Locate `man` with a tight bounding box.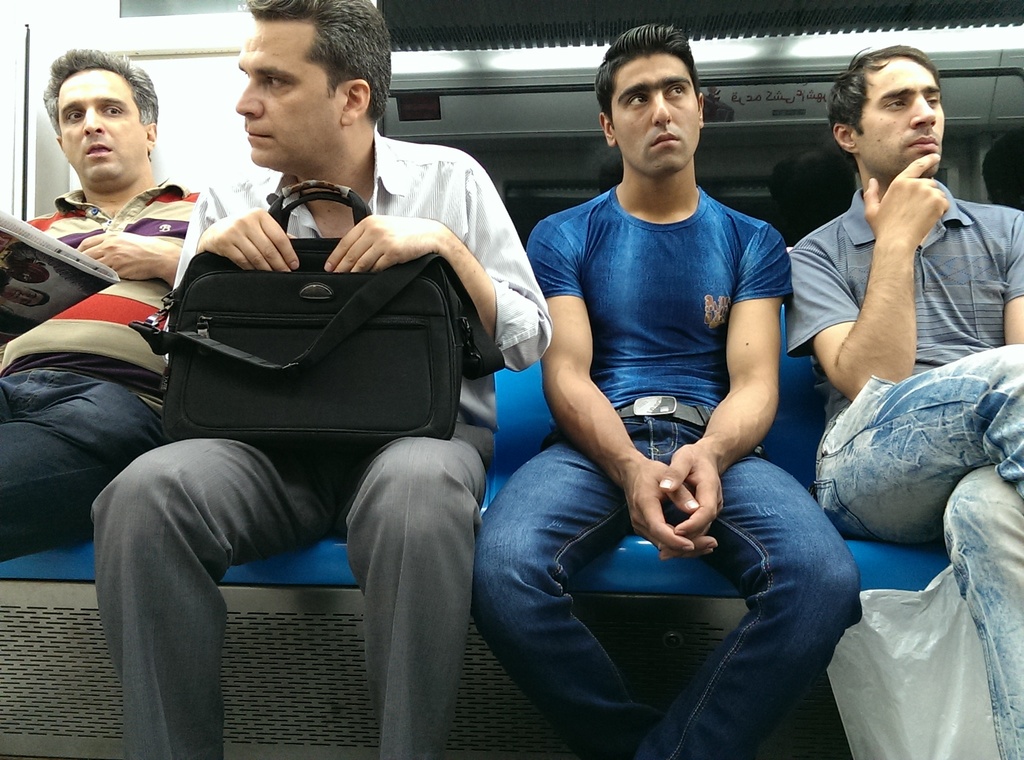
467, 22, 860, 759.
